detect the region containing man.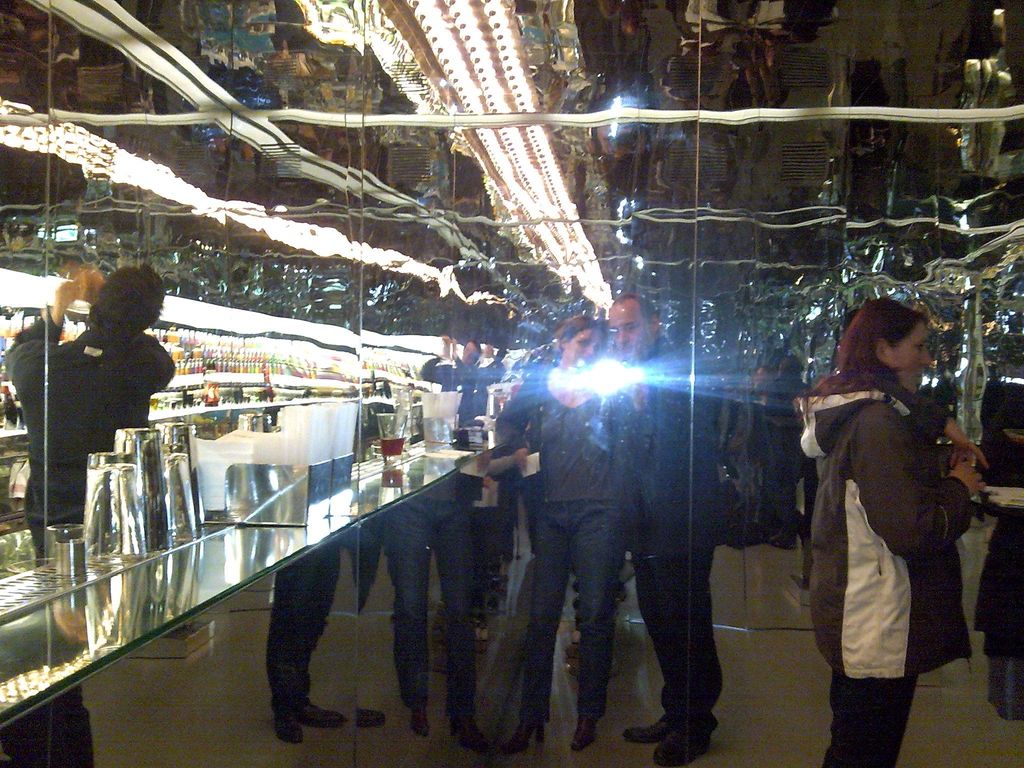
box=[22, 264, 188, 522].
